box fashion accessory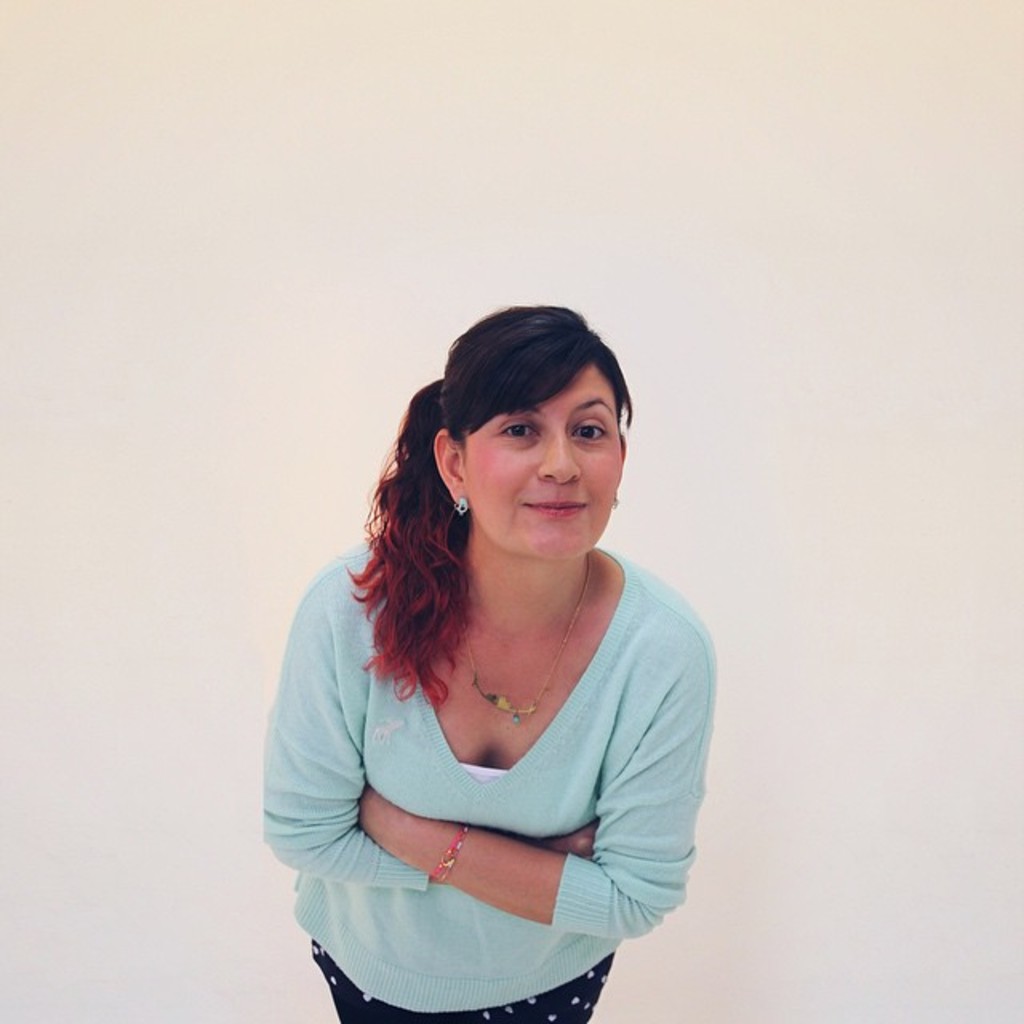
box(430, 814, 474, 883)
